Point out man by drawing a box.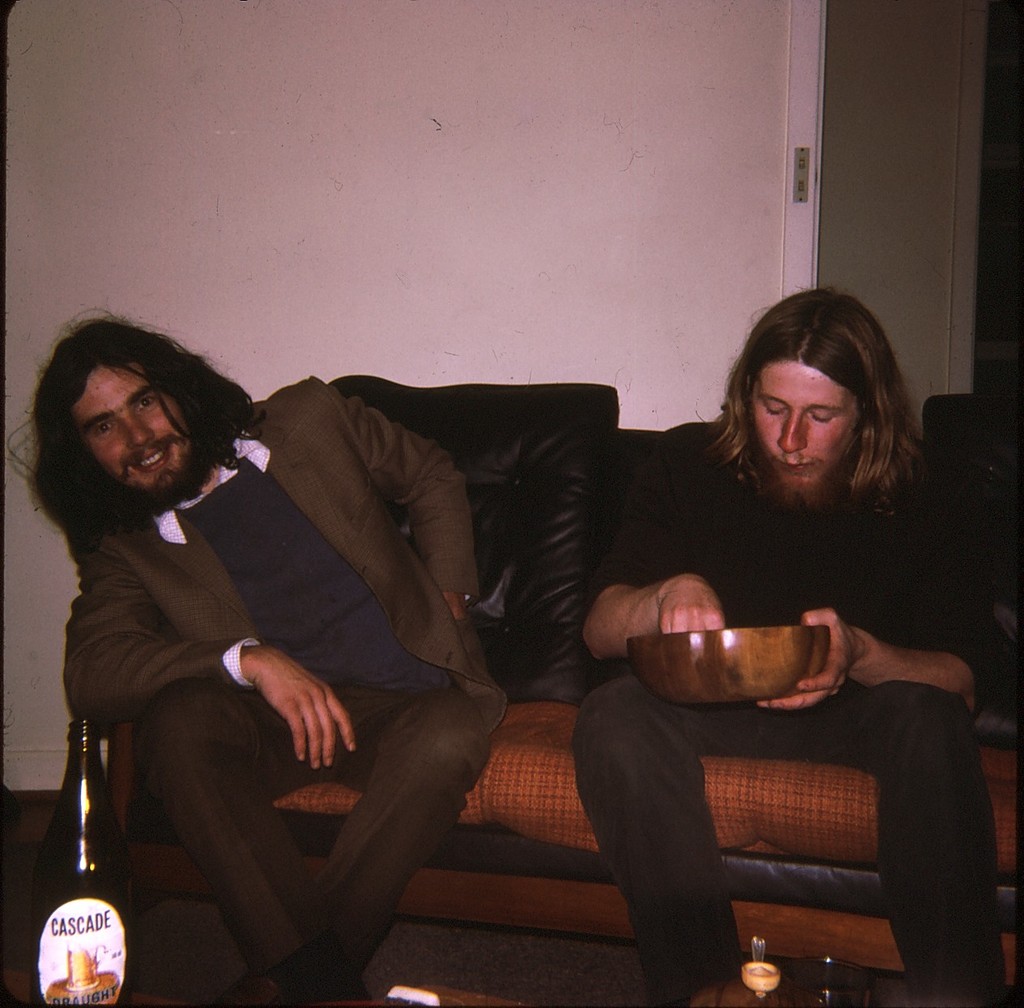
Rect(574, 282, 996, 1007).
